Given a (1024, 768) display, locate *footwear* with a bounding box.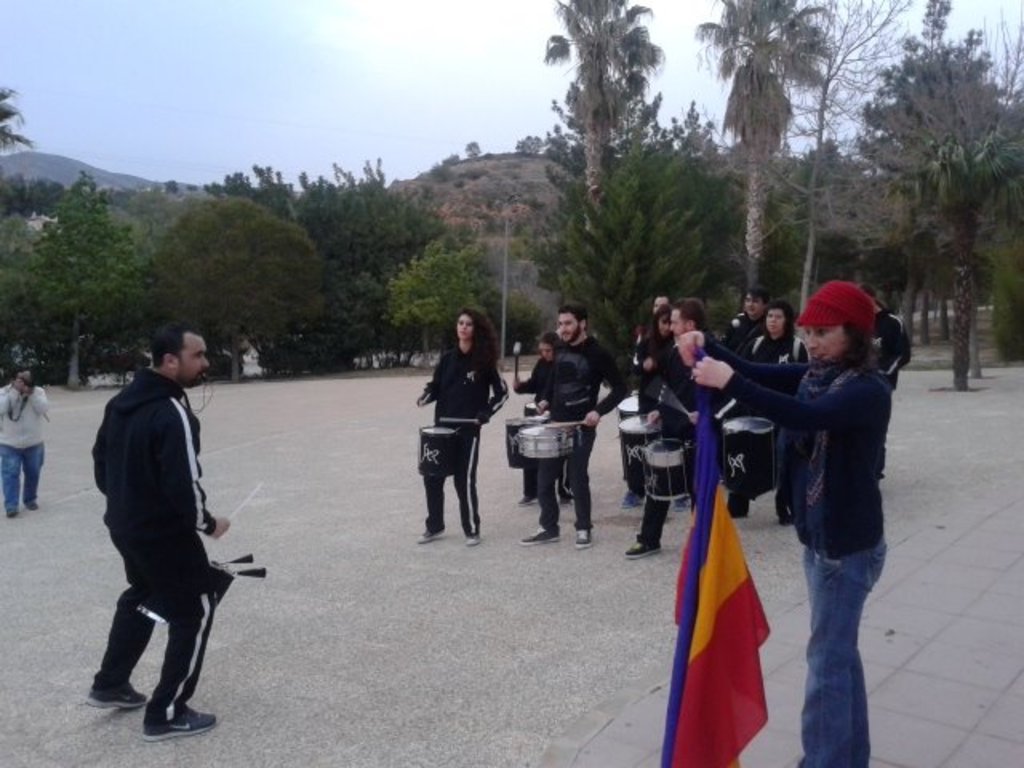
Located: bbox=[141, 704, 216, 746].
